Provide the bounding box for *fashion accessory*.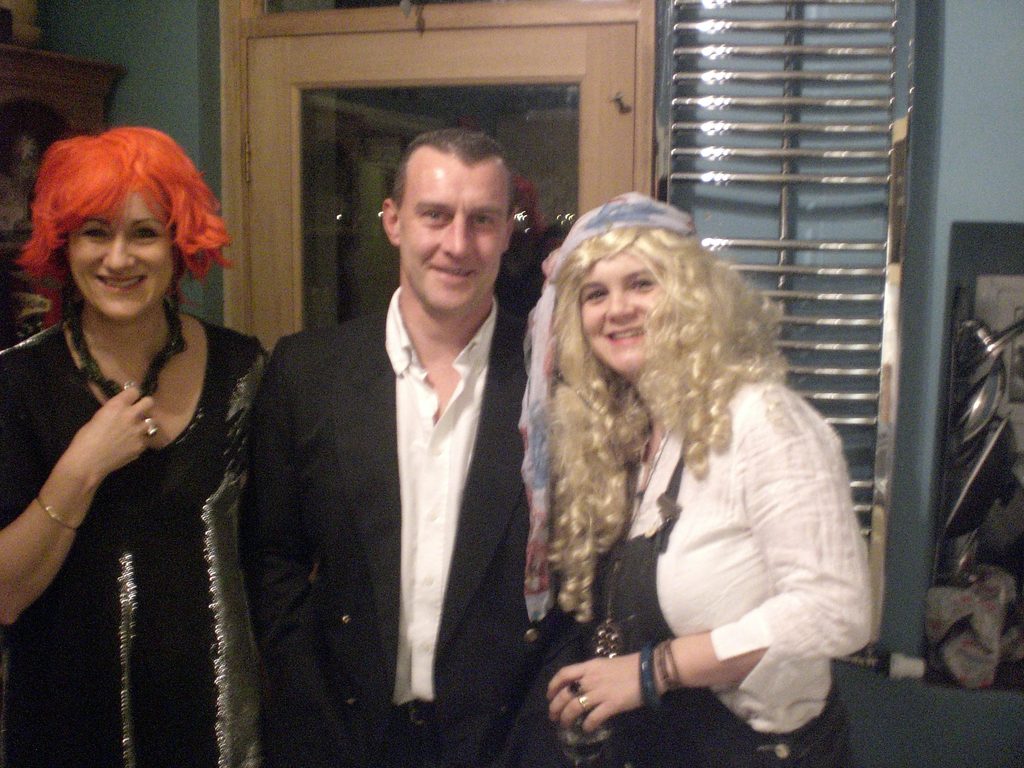
box(36, 493, 79, 525).
